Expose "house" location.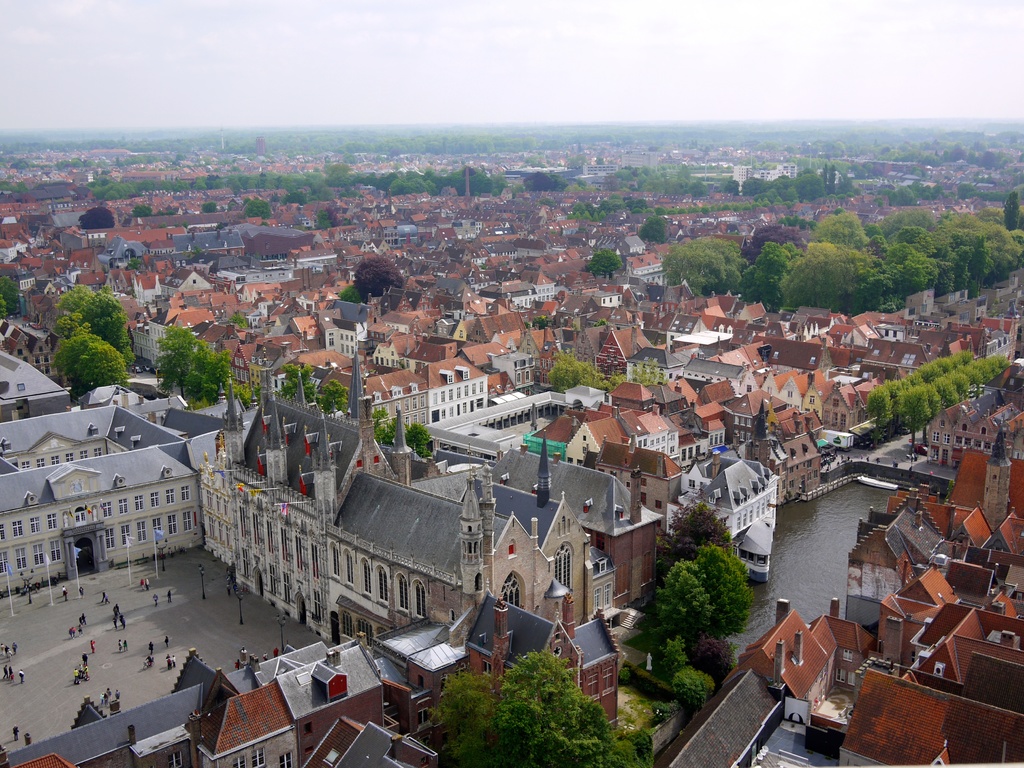
Exposed at region(897, 290, 940, 314).
